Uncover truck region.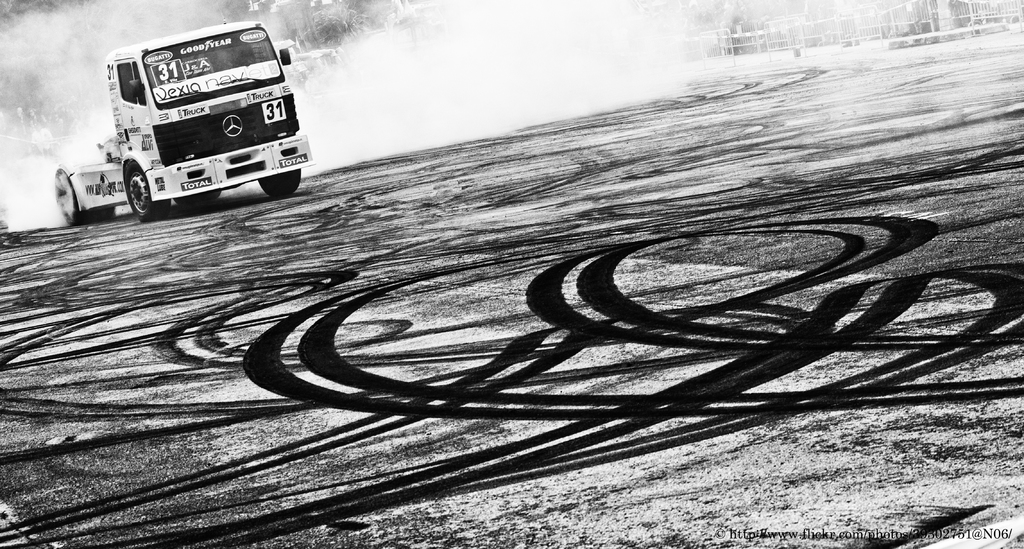
Uncovered: 48 18 321 227.
